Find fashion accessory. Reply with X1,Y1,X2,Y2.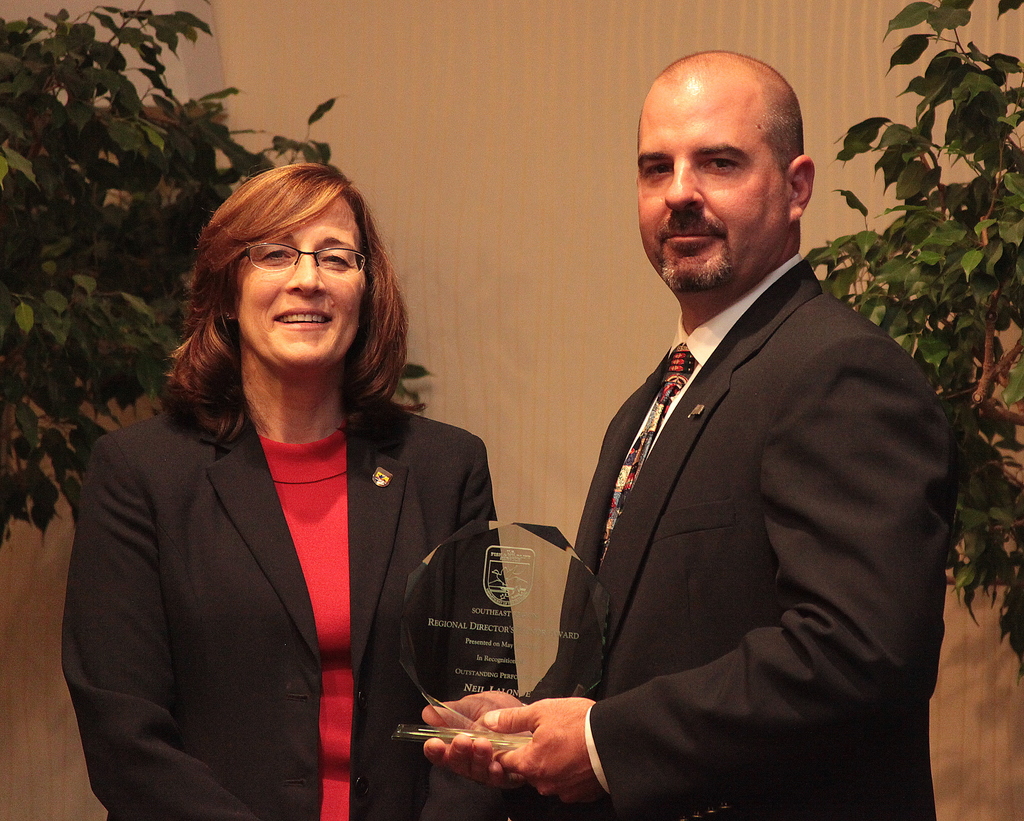
234,243,374,282.
